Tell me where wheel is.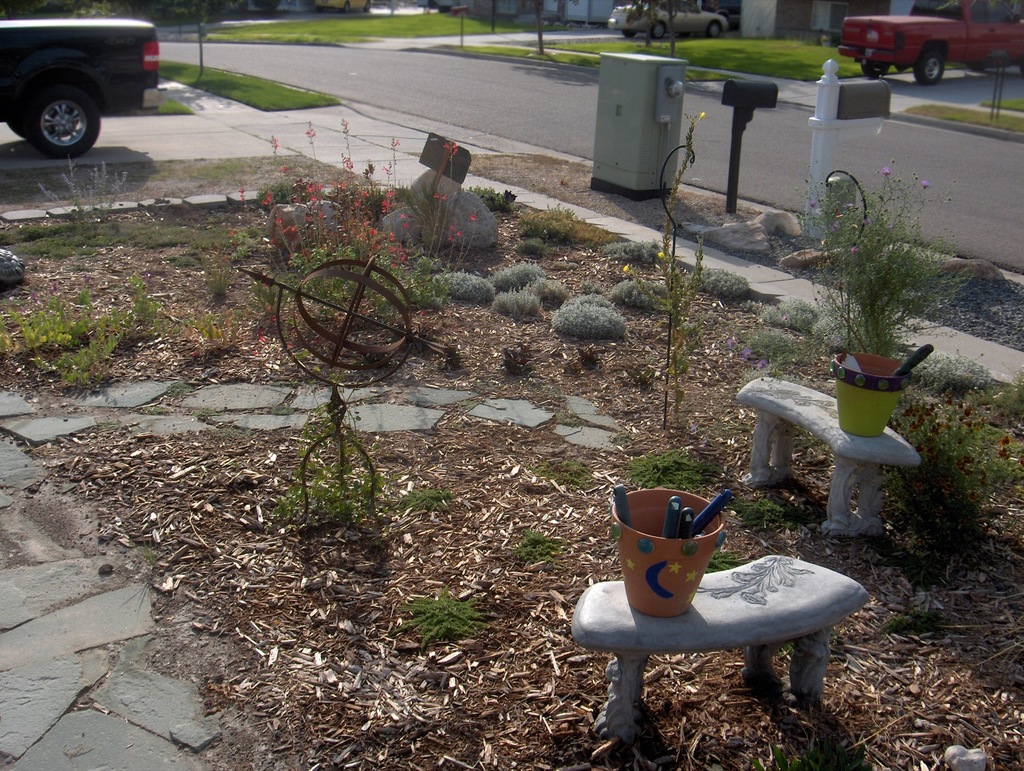
wheel is at select_region(648, 22, 667, 37).
